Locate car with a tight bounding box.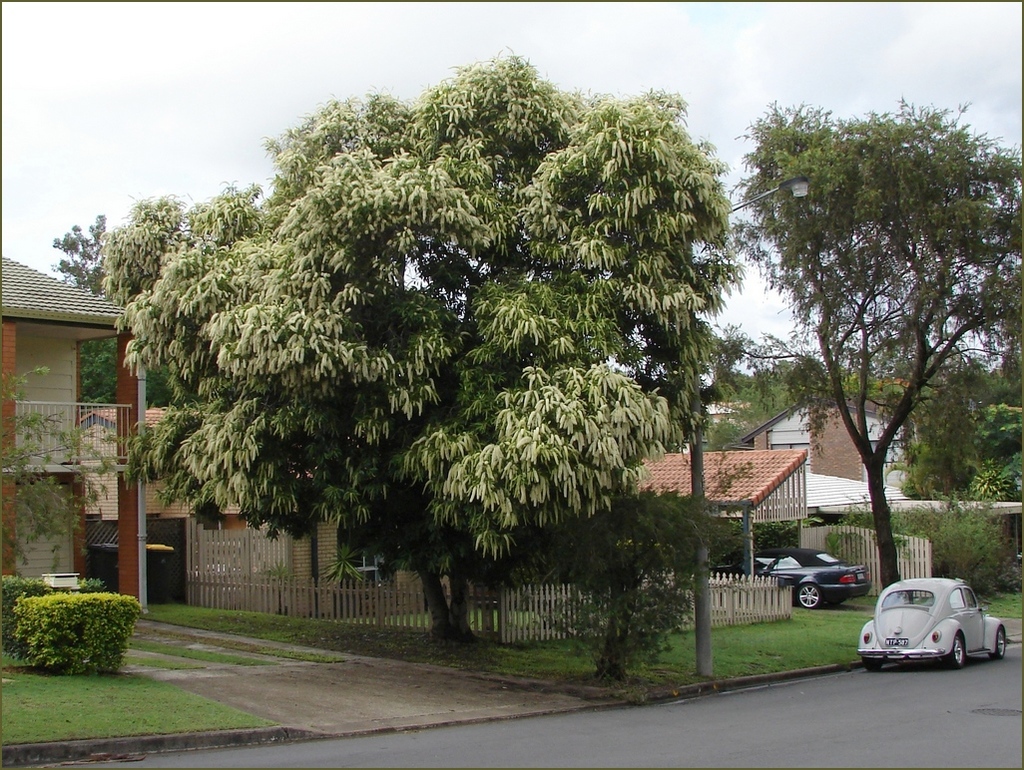
x1=708, y1=548, x2=871, y2=609.
